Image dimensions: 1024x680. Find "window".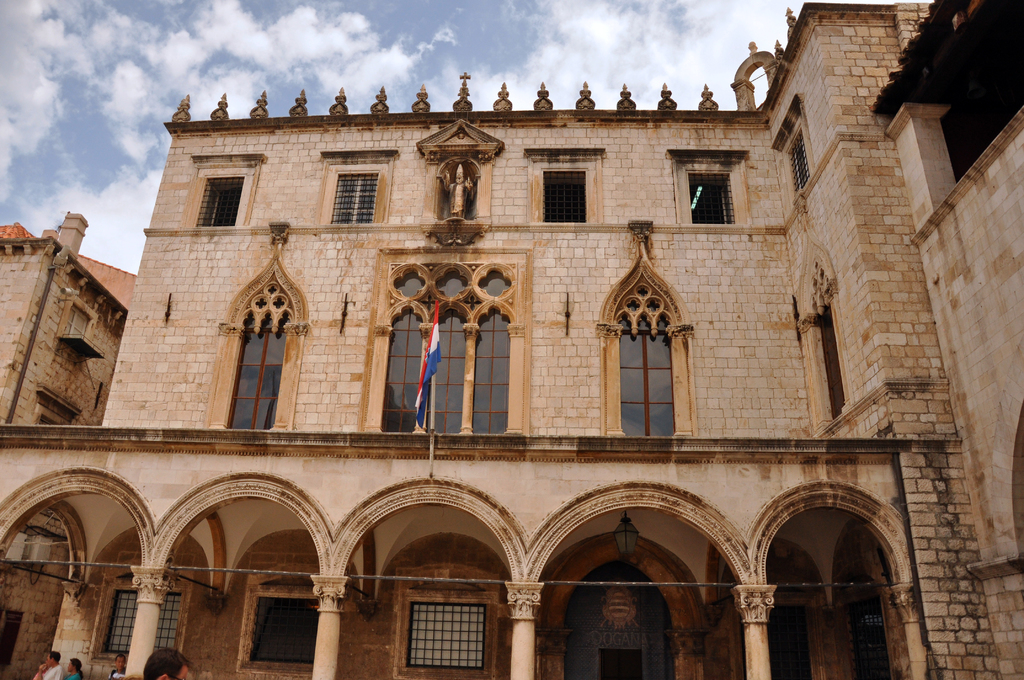
(100,584,186,664).
